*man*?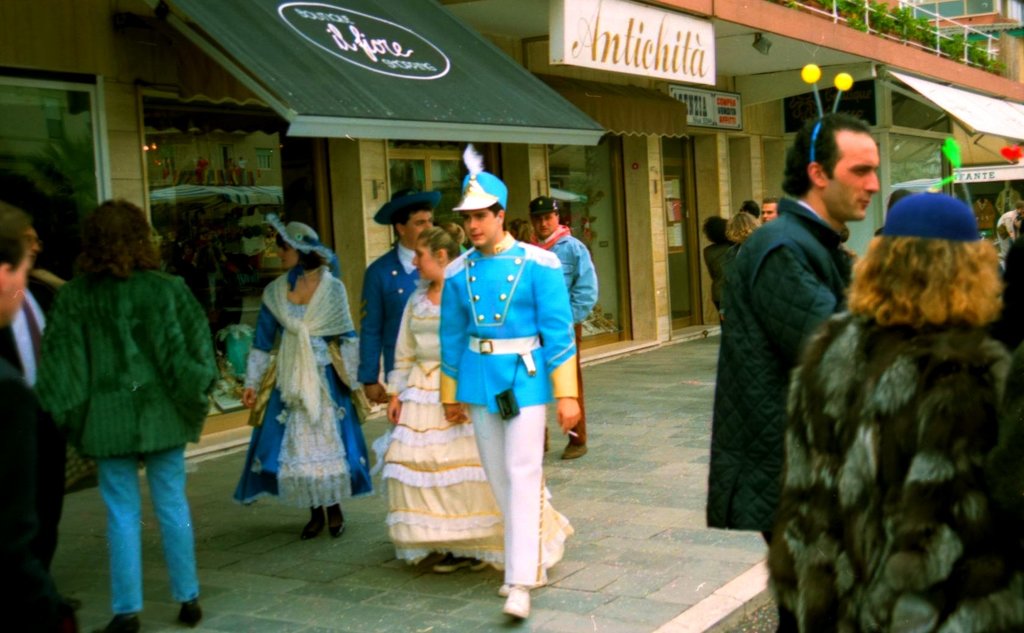
6, 212, 68, 629
